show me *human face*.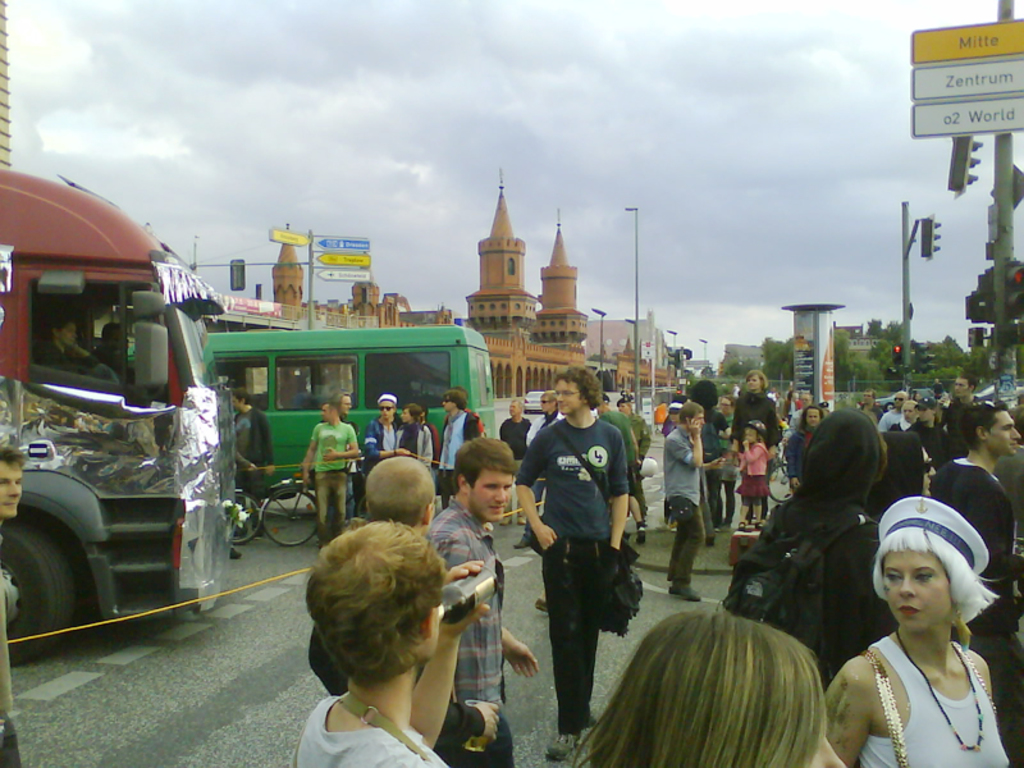
*human face* is here: bbox=(110, 328, 131, 349).
